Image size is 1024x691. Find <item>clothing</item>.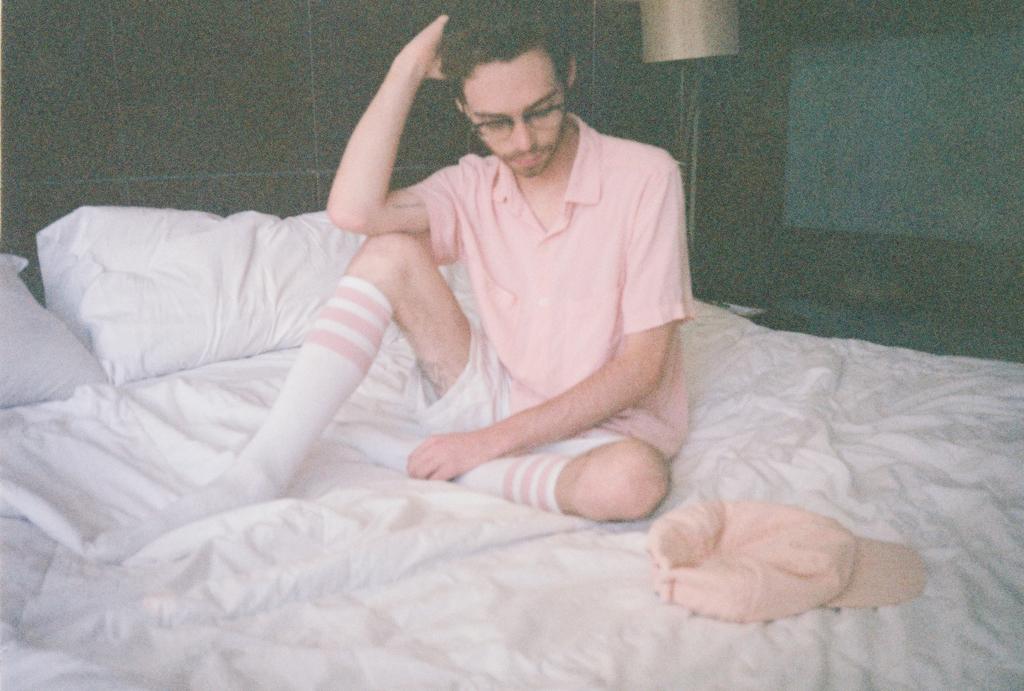
(365, 84, 696, 501).
